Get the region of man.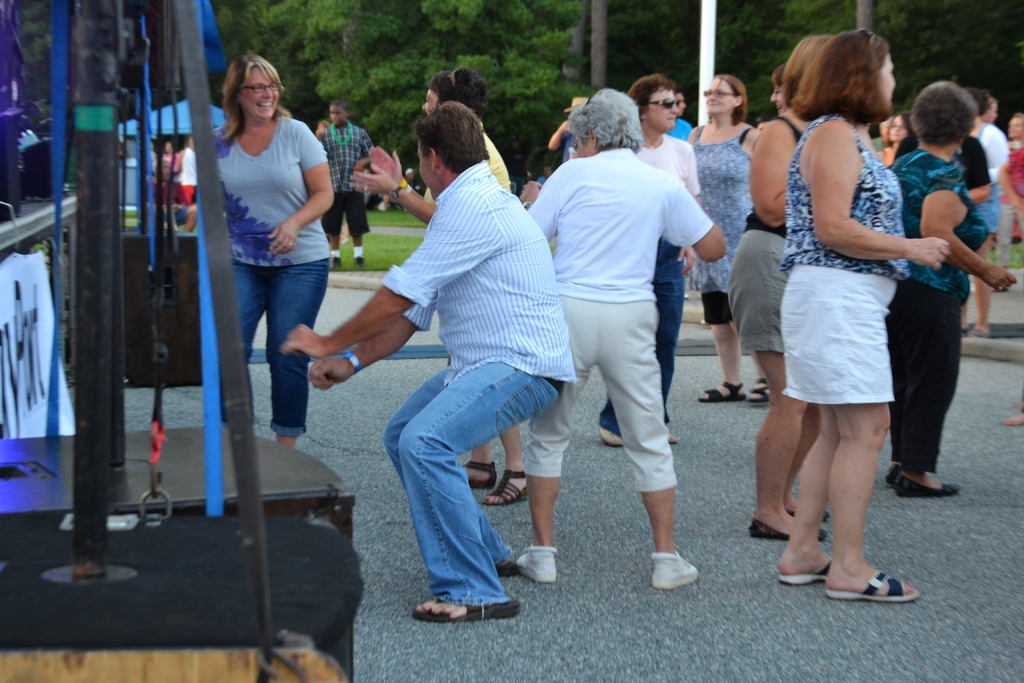
[515,88,727,591].
